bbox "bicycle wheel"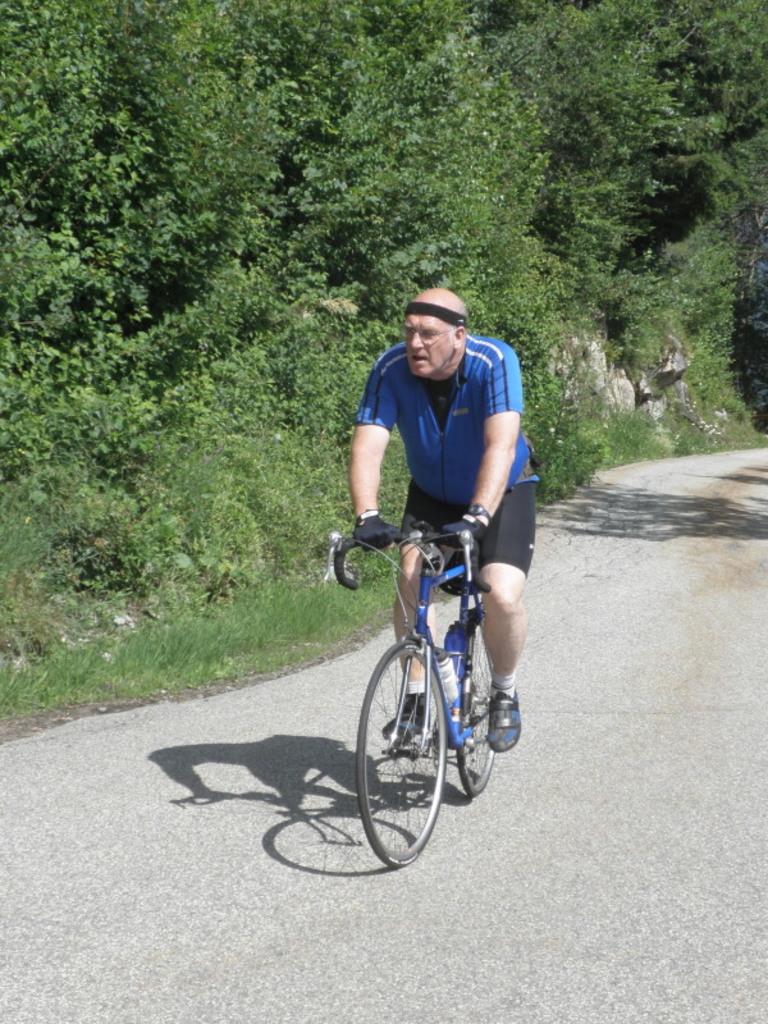
x1=453, y1=621, x2=502, y2=796
